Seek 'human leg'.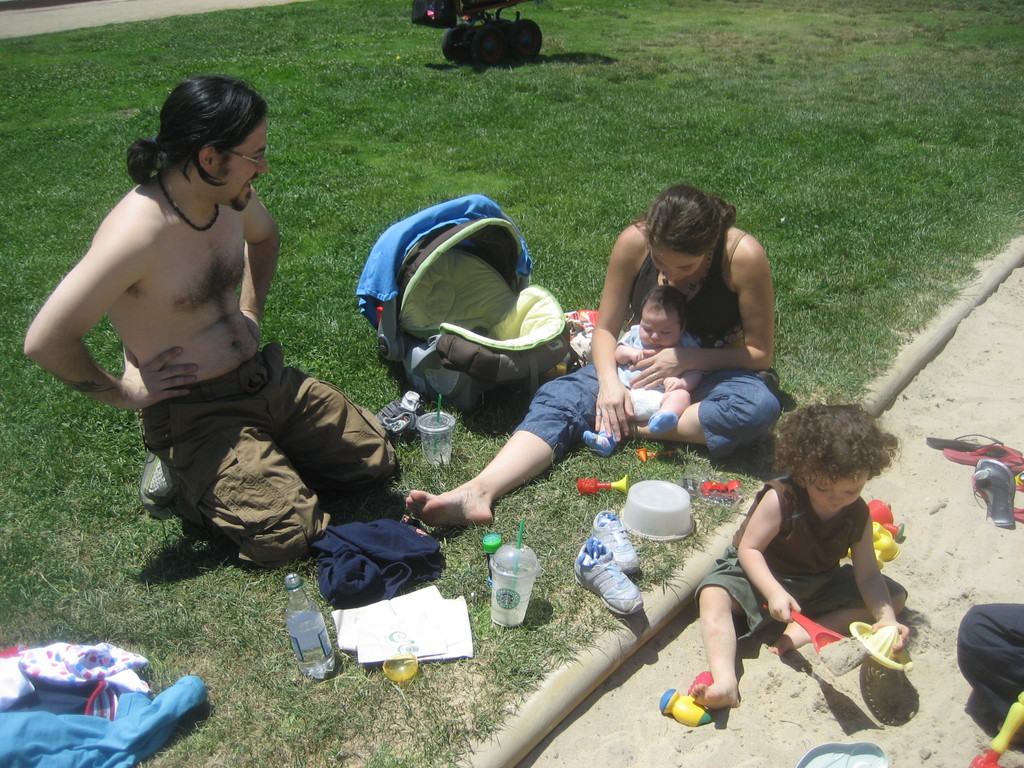
bbox=(953, 597, 1021, 705).
